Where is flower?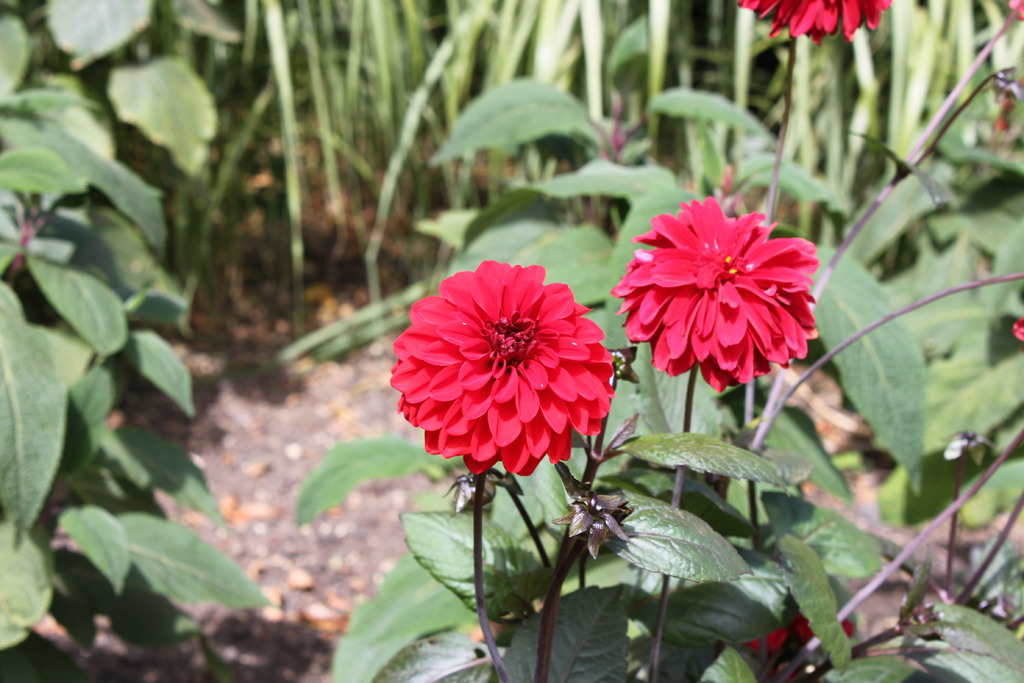
left=387, top=254, right=620, bottom=488.
